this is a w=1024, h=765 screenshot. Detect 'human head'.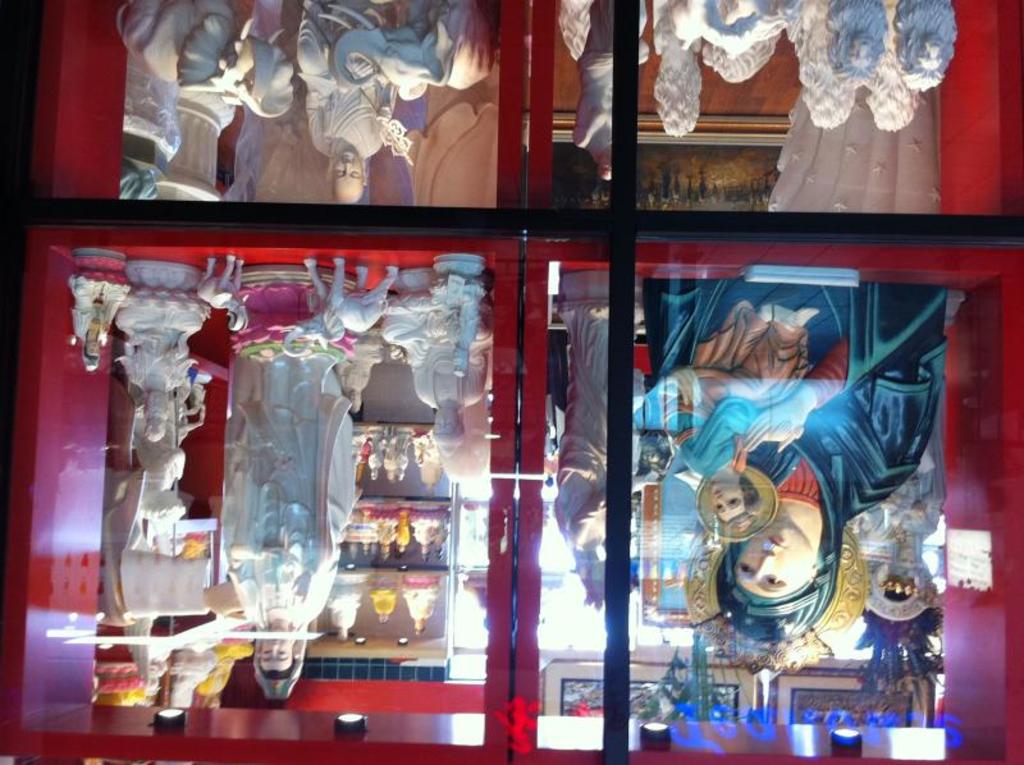
411 615 428 638.
